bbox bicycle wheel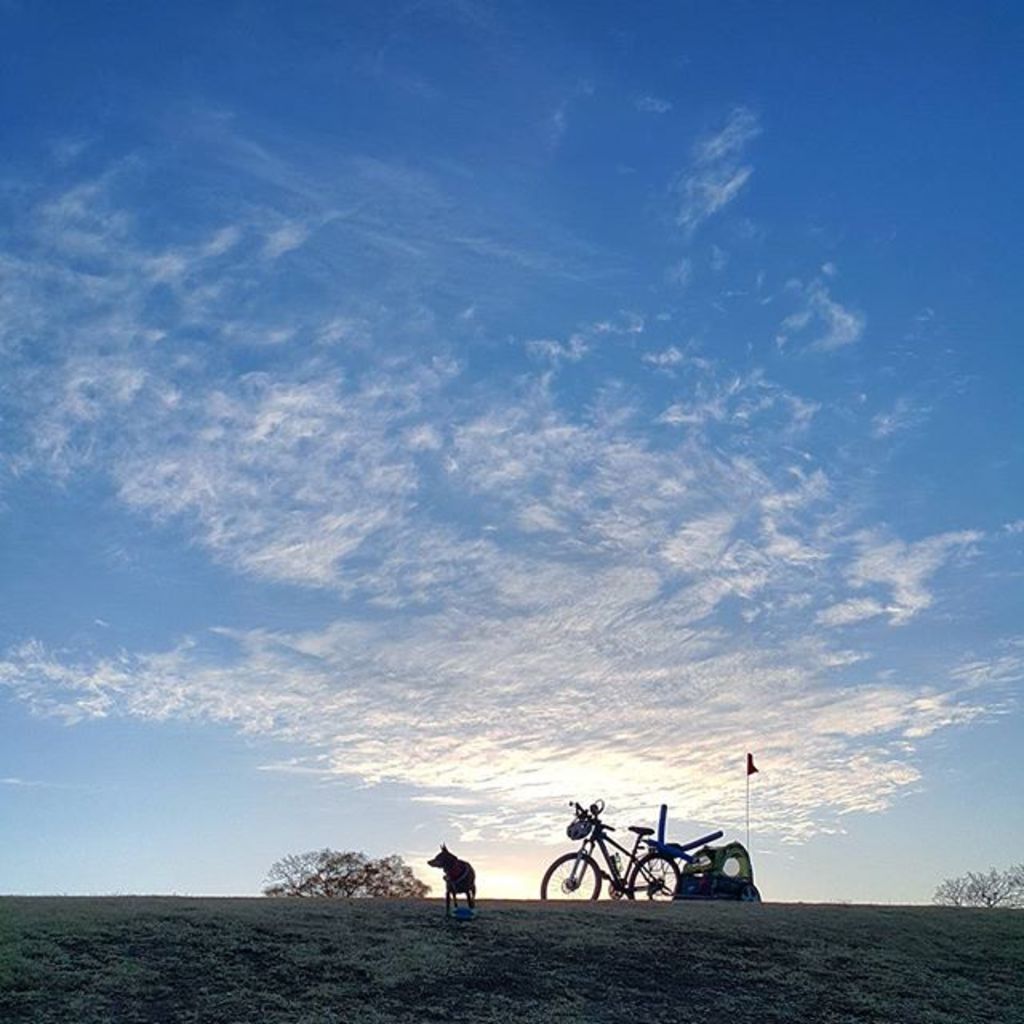
<box>533,850,602,906</box>
